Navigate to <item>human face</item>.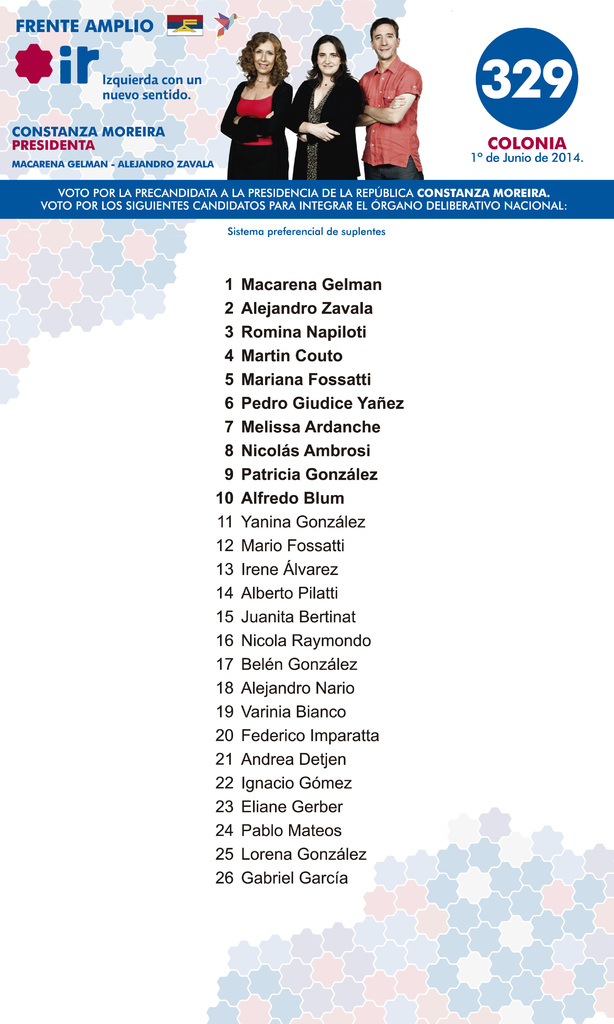
Navigation target: 317/45/343/74.
